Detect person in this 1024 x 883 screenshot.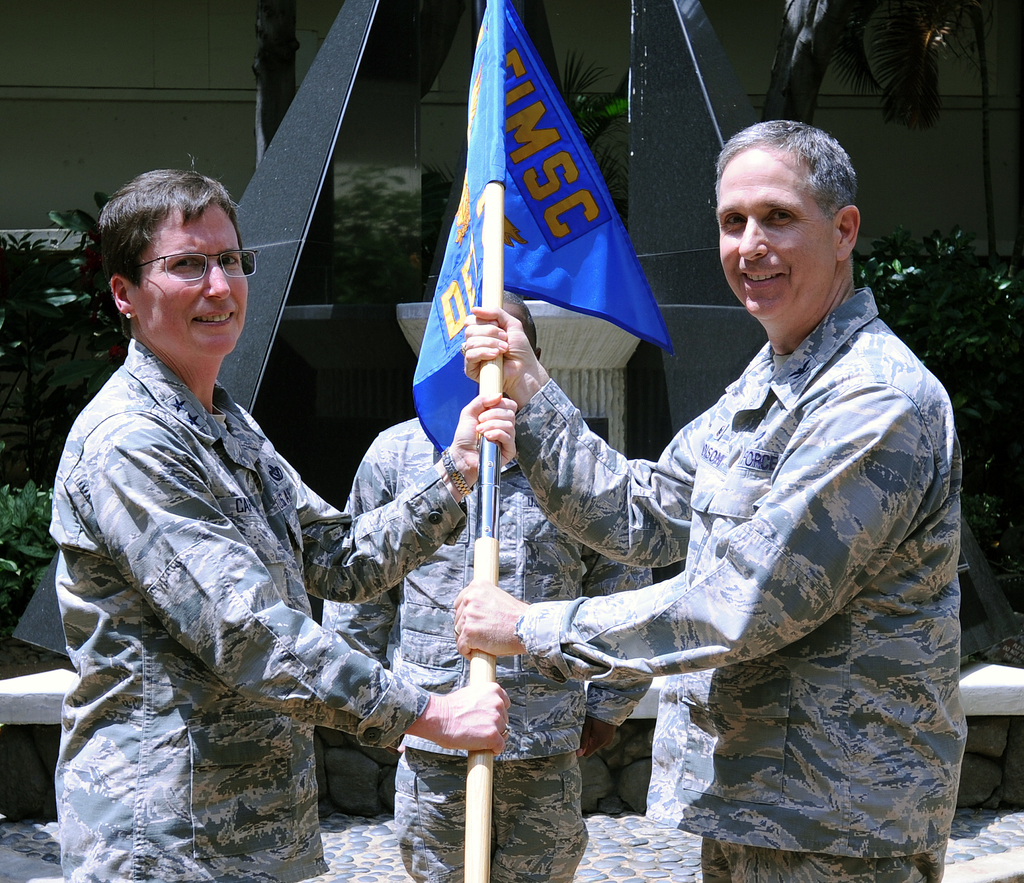
Detection: detection(447, 118, 965, 882).
